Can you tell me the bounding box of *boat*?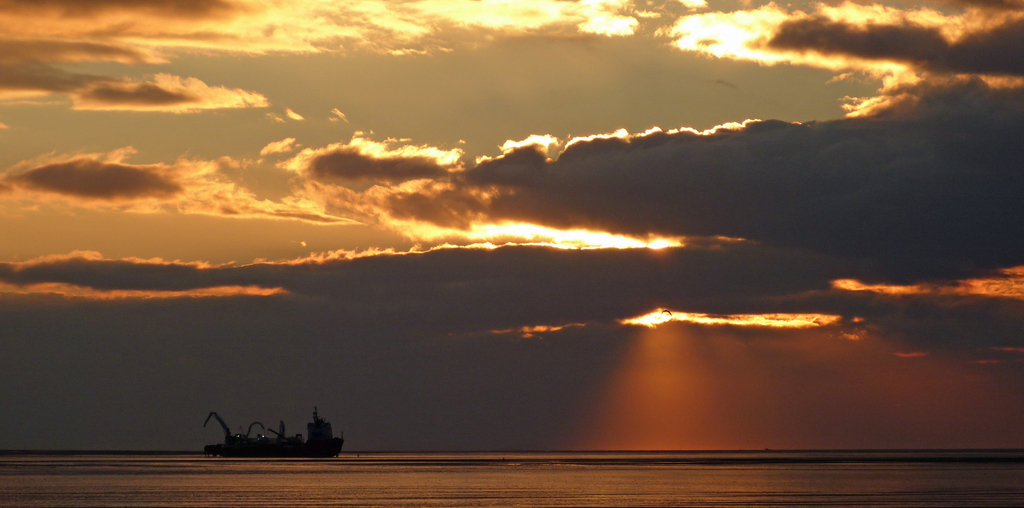
[left=179, top=406, right=348, bottom=463].
